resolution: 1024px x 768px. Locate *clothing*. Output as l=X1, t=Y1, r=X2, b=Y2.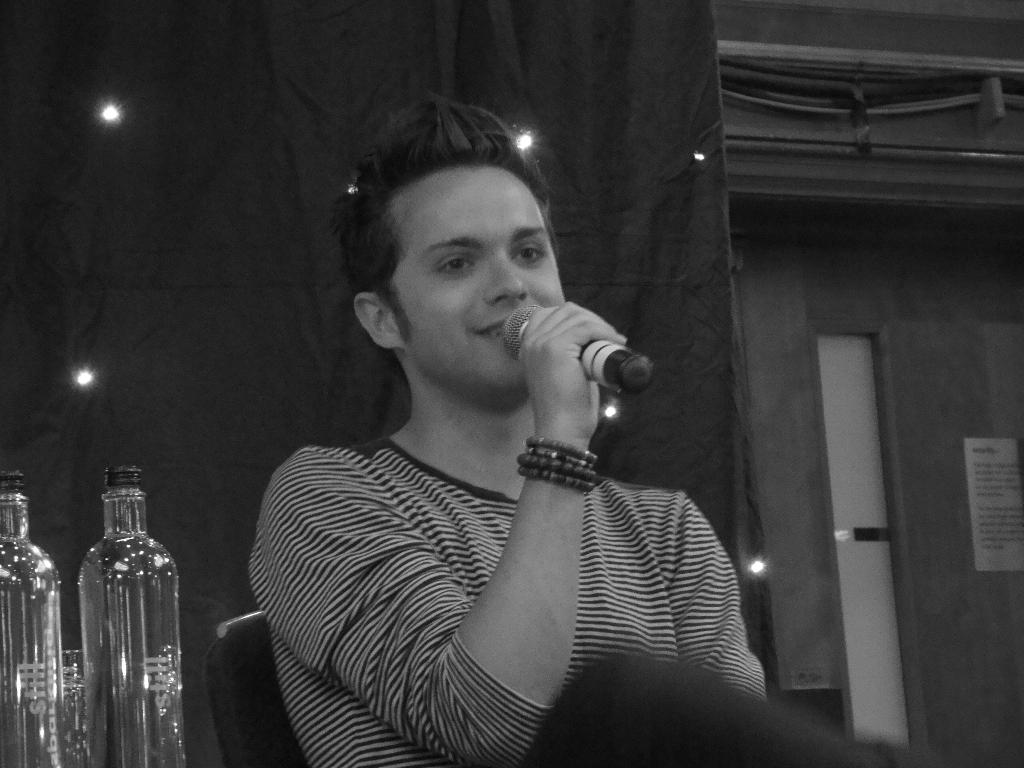
l=217, t=342, r=783, b=759.
